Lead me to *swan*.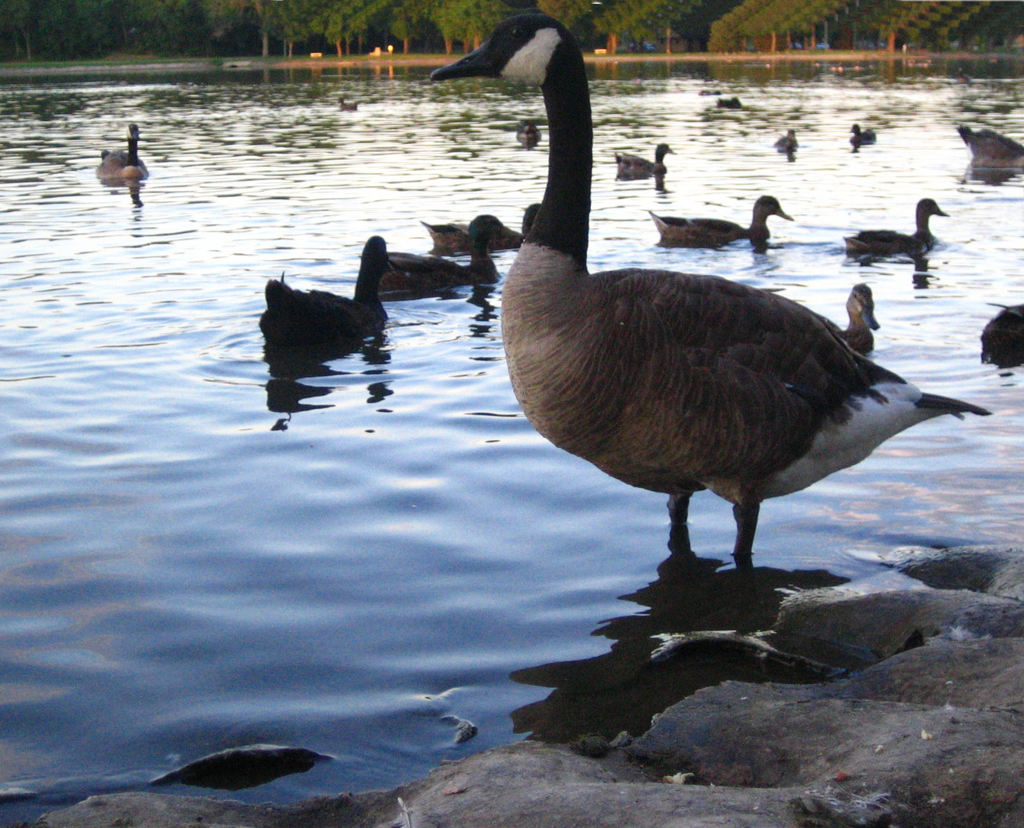
Lead to (270,223,420,360).
